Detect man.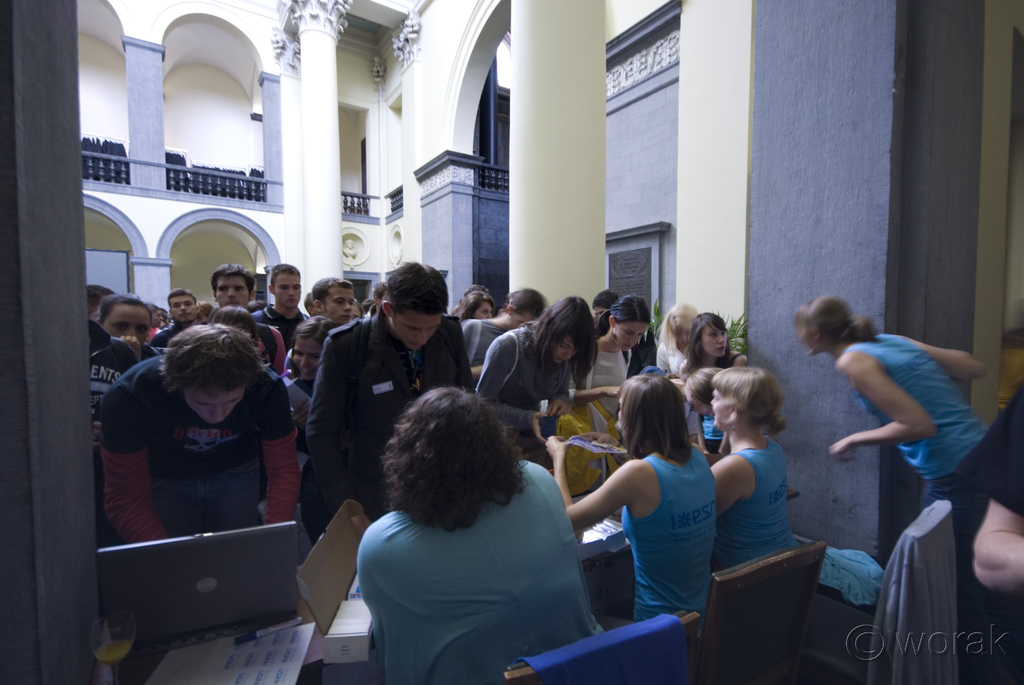
Detected at 253:264:311:326.
